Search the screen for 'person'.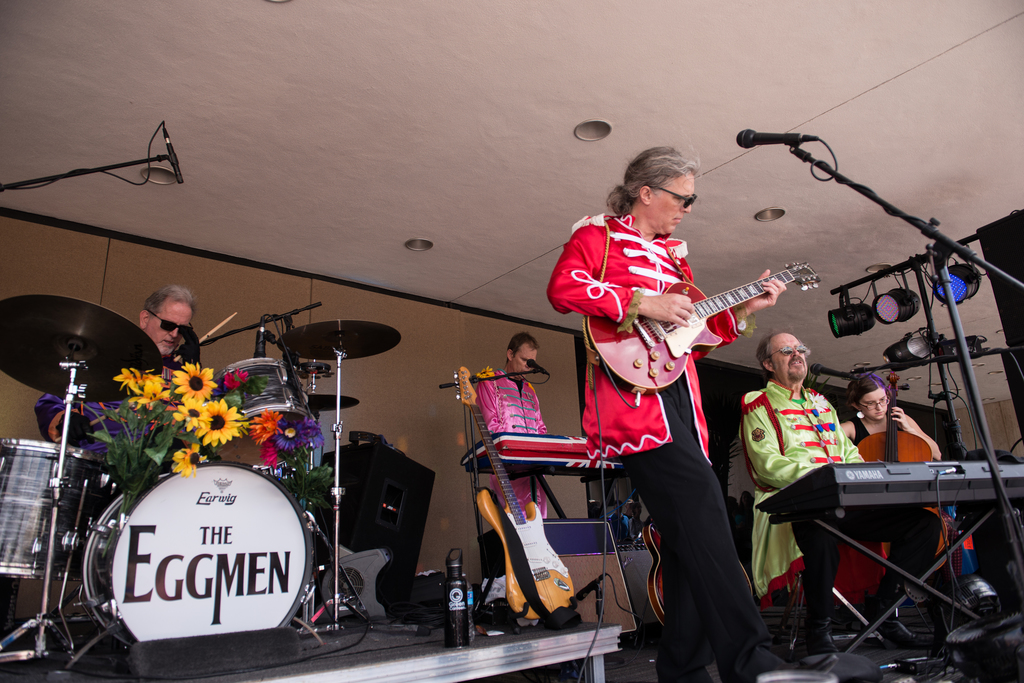
Found at {"left": 31, "top": 286, "right": 206, "bottom": 467}.
